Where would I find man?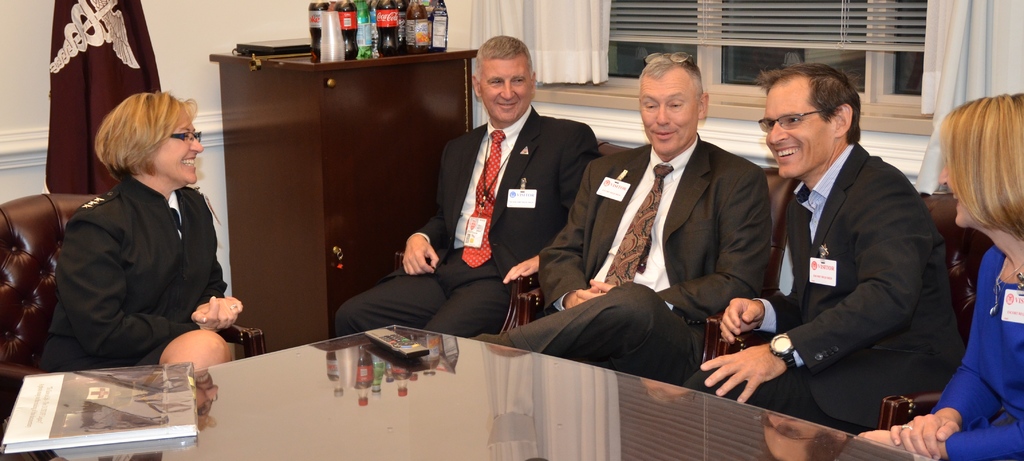
At <bbox>328, 36, 601, 338</bbox>.
